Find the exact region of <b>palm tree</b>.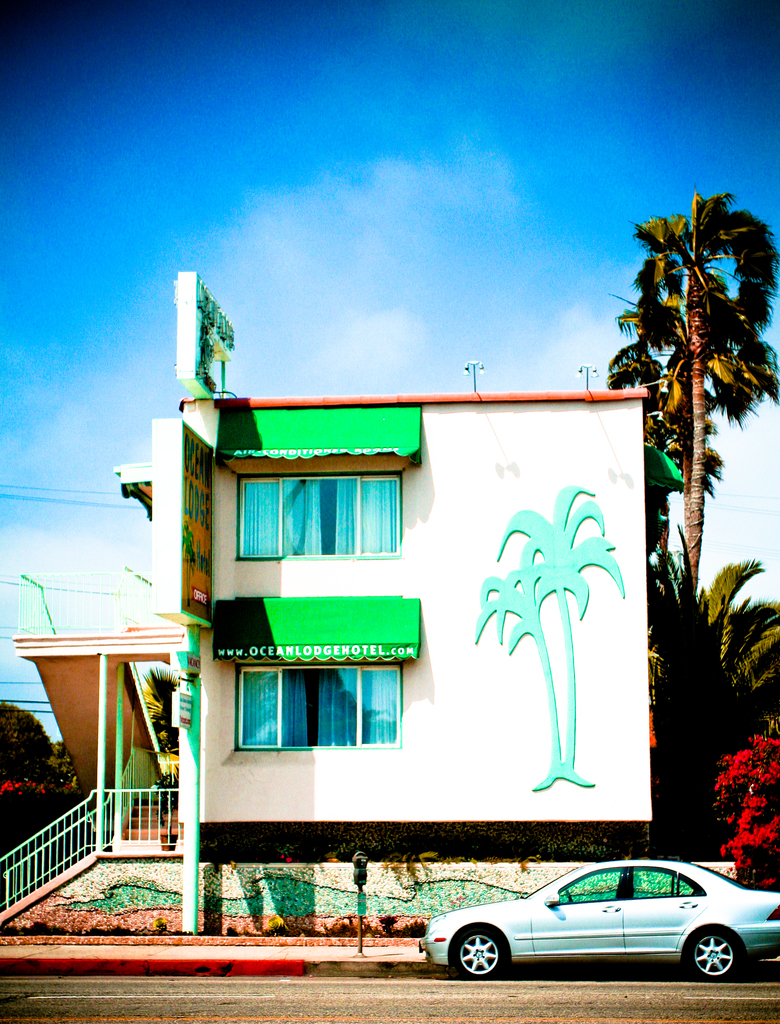
Exact region: bbox=(645, 546, 779, 828).
